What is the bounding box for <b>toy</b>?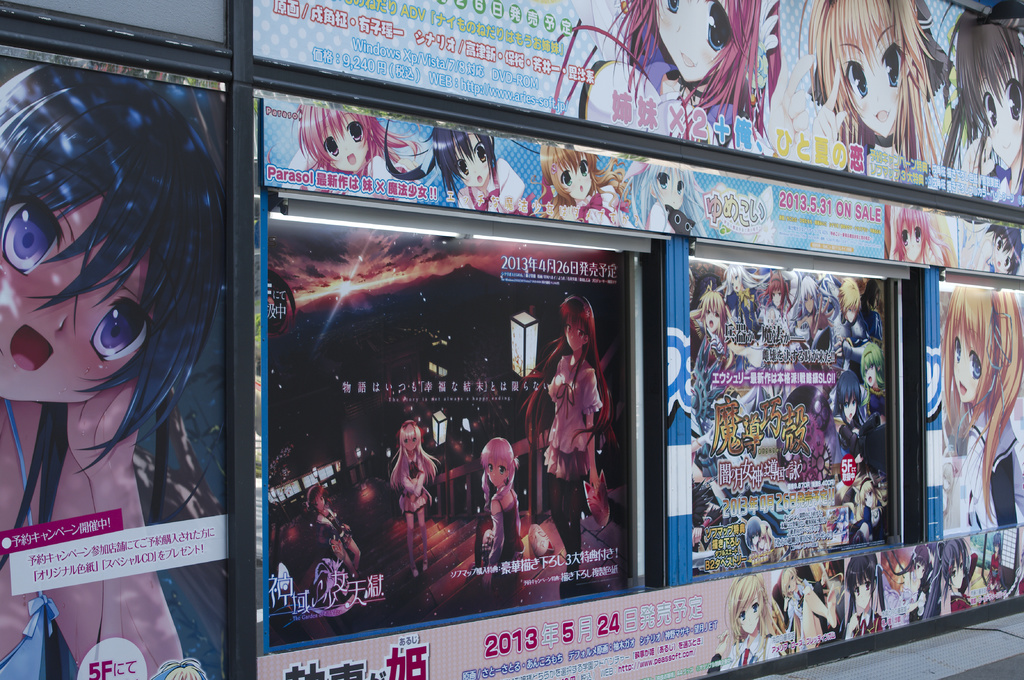
rect(768, 574, 839, 652).
